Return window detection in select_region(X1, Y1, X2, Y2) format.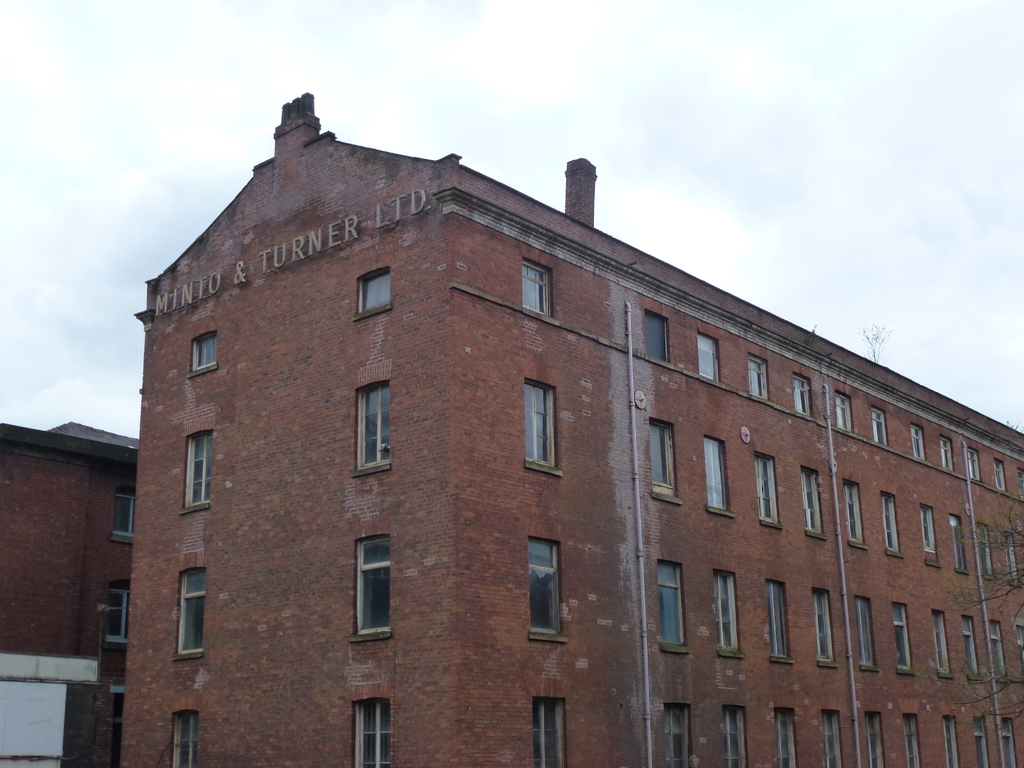
select_region(694, 333, 719, 380).
